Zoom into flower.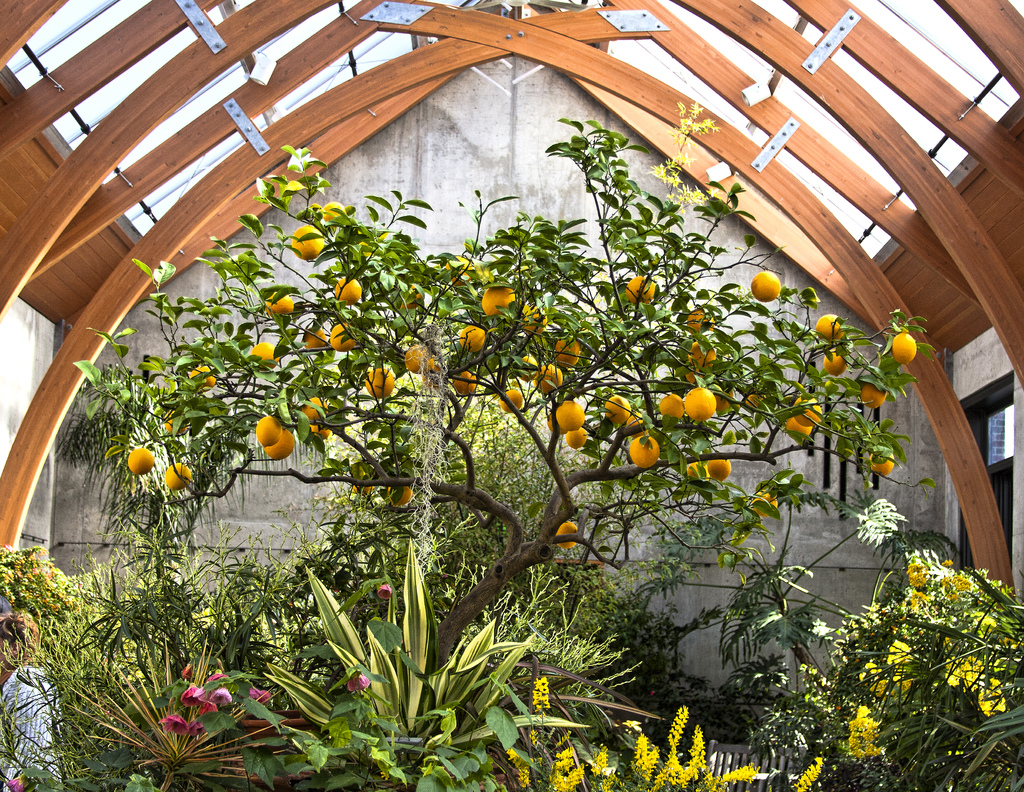
Zoom target: 529, 726, 540, 741.
